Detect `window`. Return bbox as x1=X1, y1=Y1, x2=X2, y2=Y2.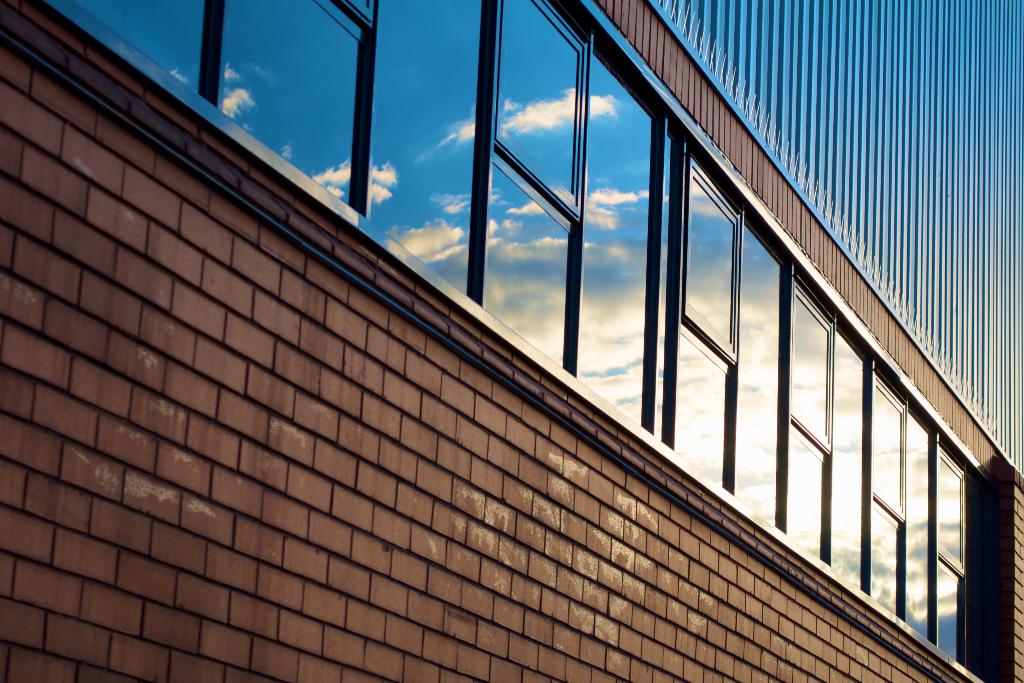
x1=785, y1=270, x2=833, y2=564.
